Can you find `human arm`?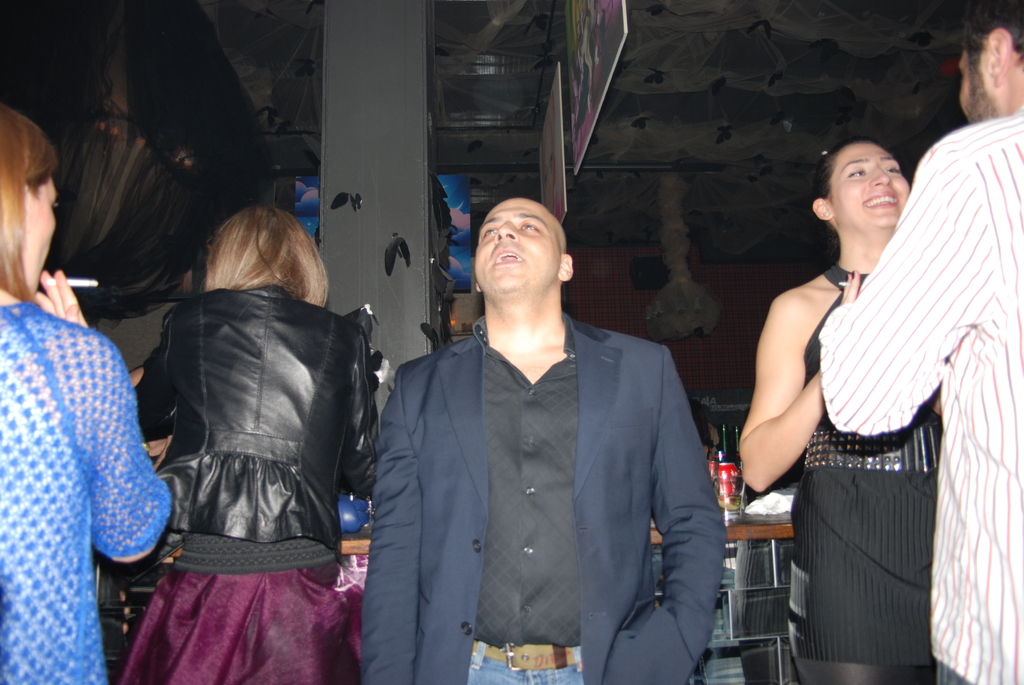
Yes, bounding box: select_region(743, 245, 852, 508).
